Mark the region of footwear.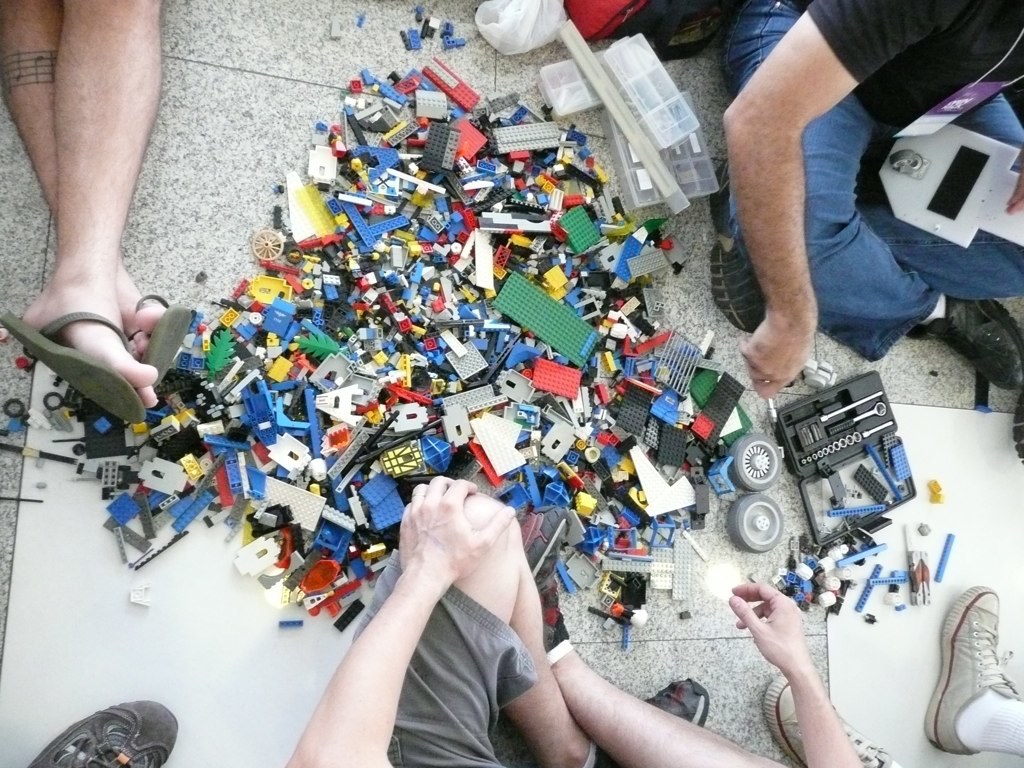
Region: locate(128, 292, 189, 393).
